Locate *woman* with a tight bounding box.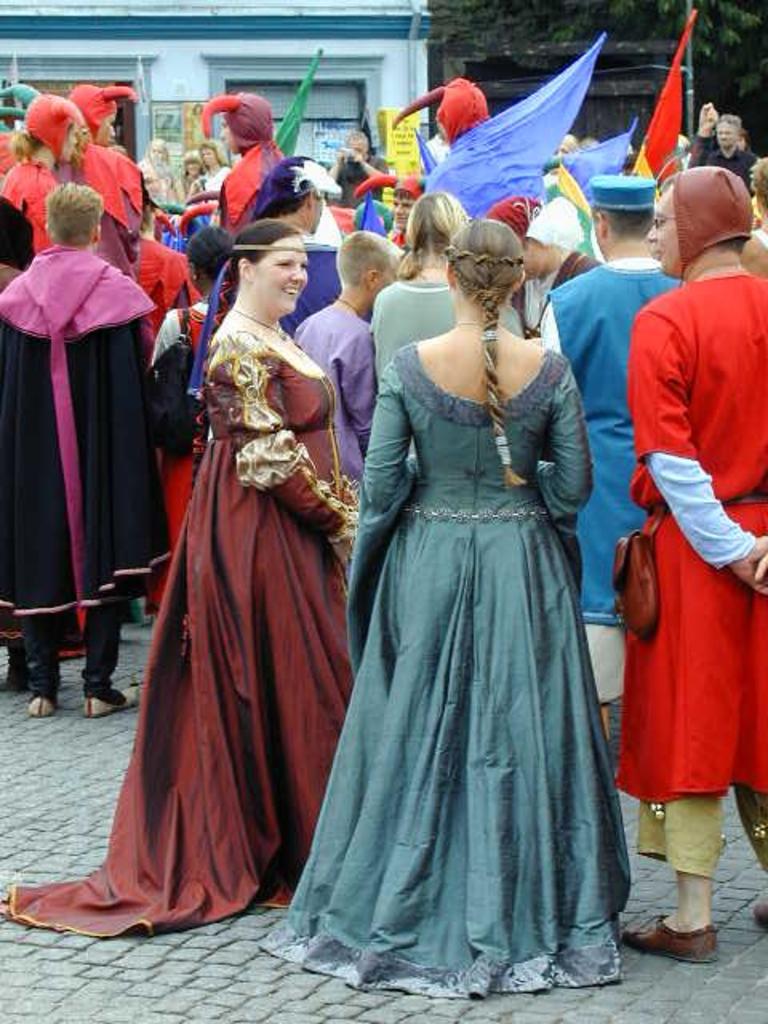
(256, 218, 634, 1003).
